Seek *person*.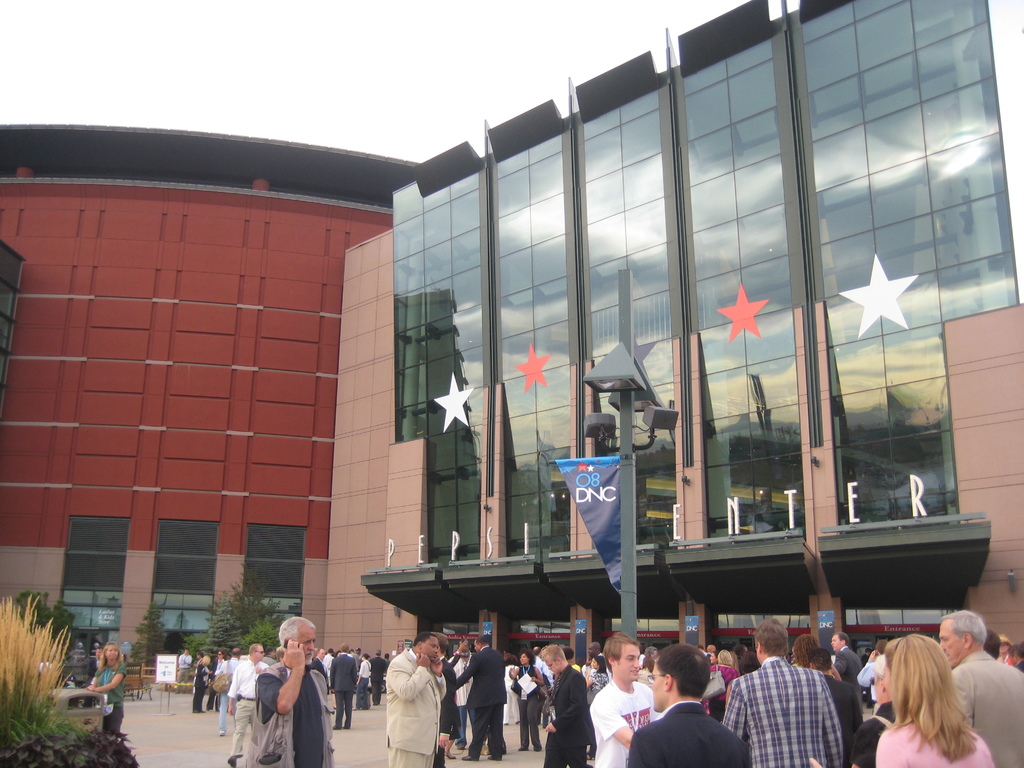
x1=947, y1=605, x2=1023, y2=767.
